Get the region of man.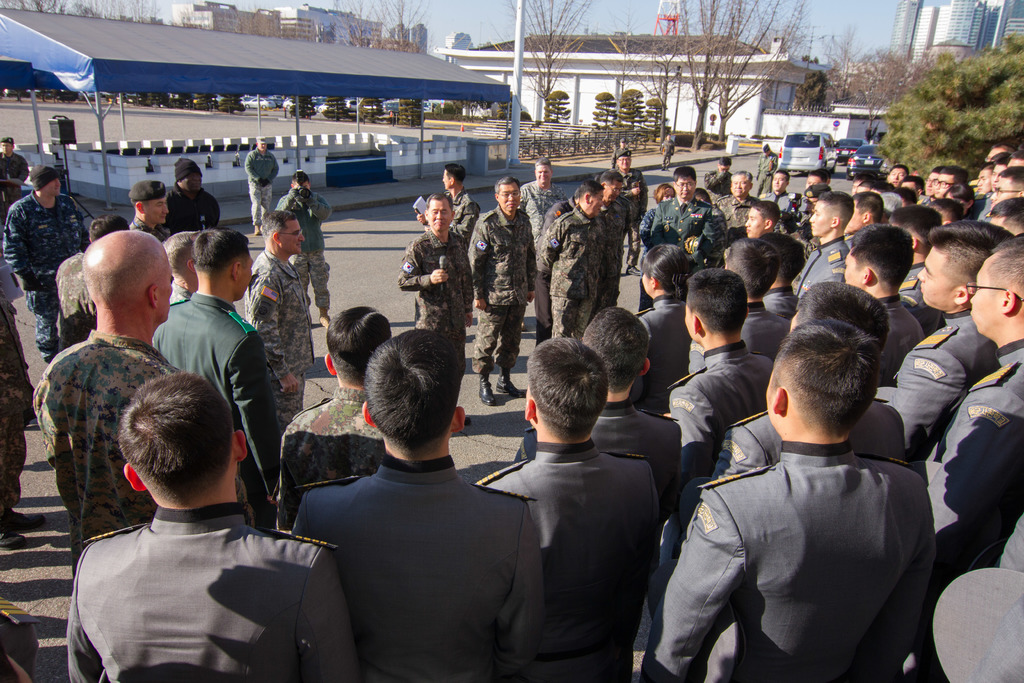
(0, 137, 29, 226).
